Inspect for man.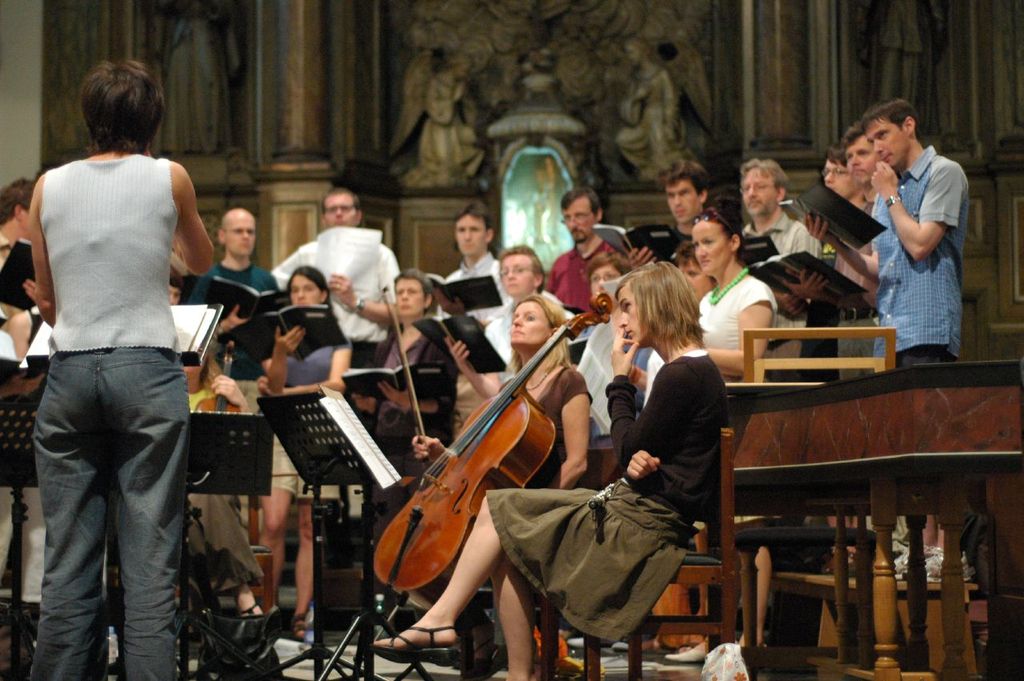
Inspection: {"x1": 606, "y1": 40, "x2": 702, "y2": 182}.
